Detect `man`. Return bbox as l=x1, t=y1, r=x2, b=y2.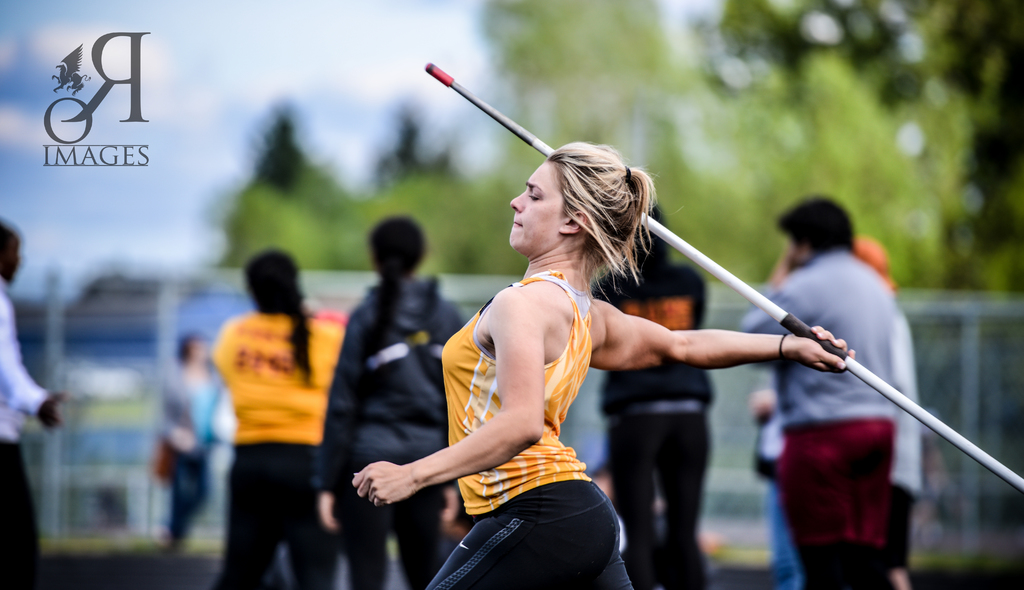
l=0, t=219, r=66, b=589.
